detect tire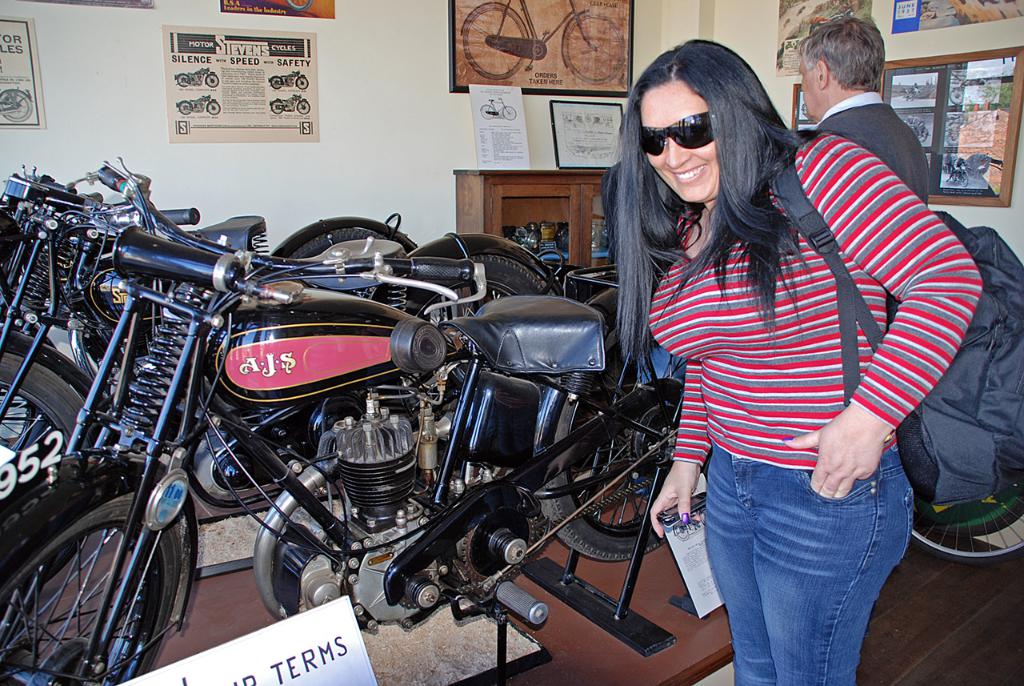
[402,235,565,332]
